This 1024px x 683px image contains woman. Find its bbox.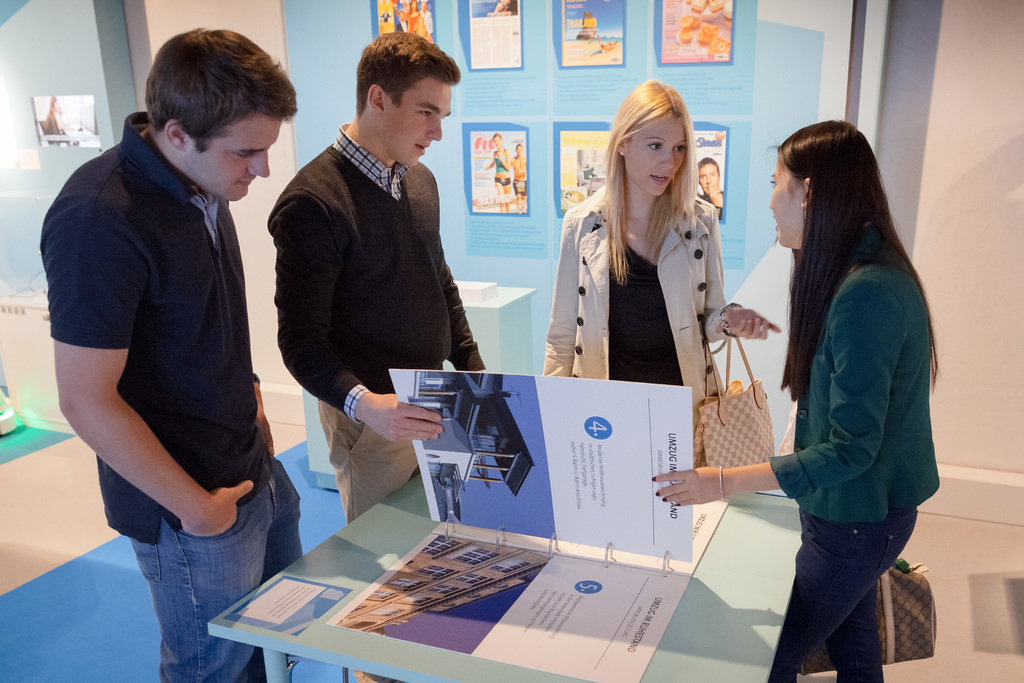
(x1=404, y1=0, x2=429, y2=40).
